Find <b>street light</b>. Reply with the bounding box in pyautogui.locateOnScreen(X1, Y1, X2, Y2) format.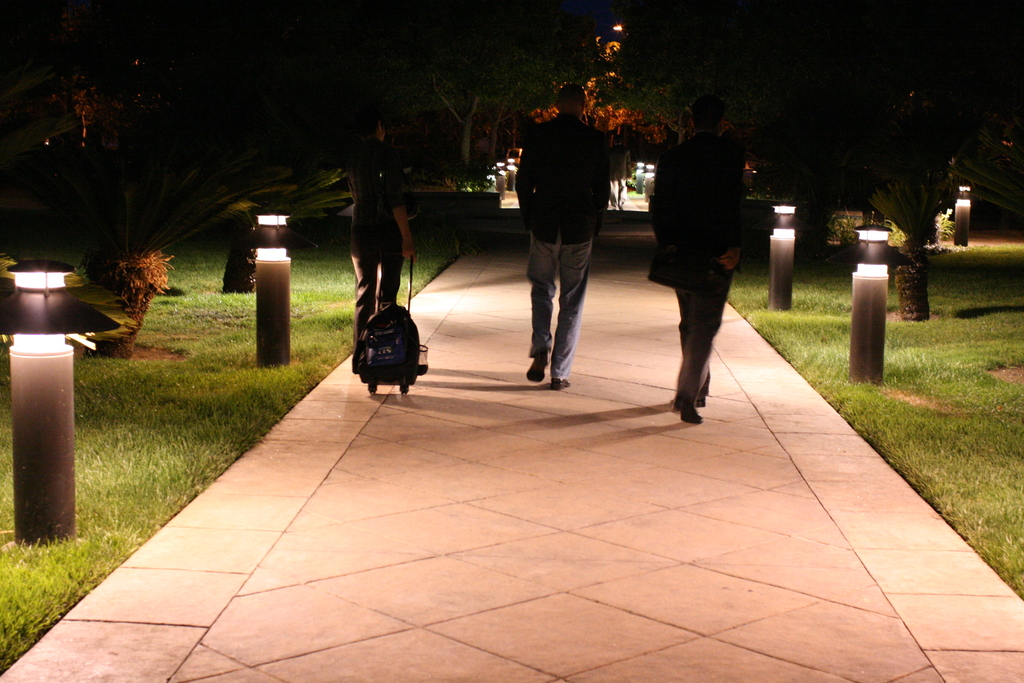
pyautogui.locateOnScreen(604, 21, 626, 35).
